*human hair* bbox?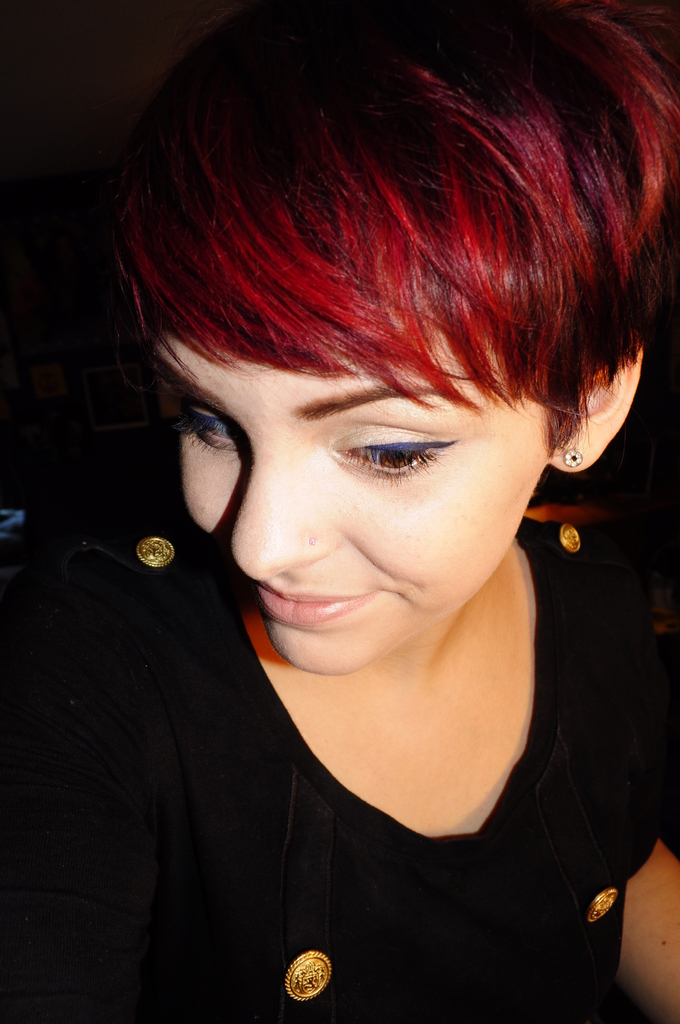
x1=91, y1=0, x2=679, y2=456
